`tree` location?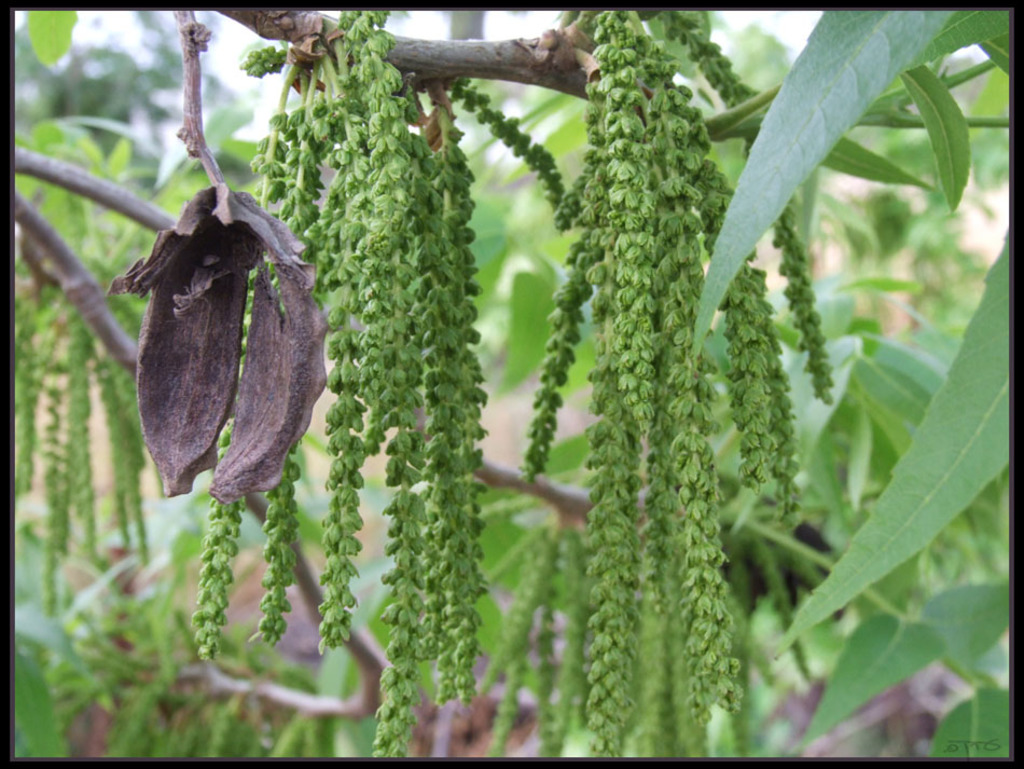
Rect(11, 9, 1011, 757)
